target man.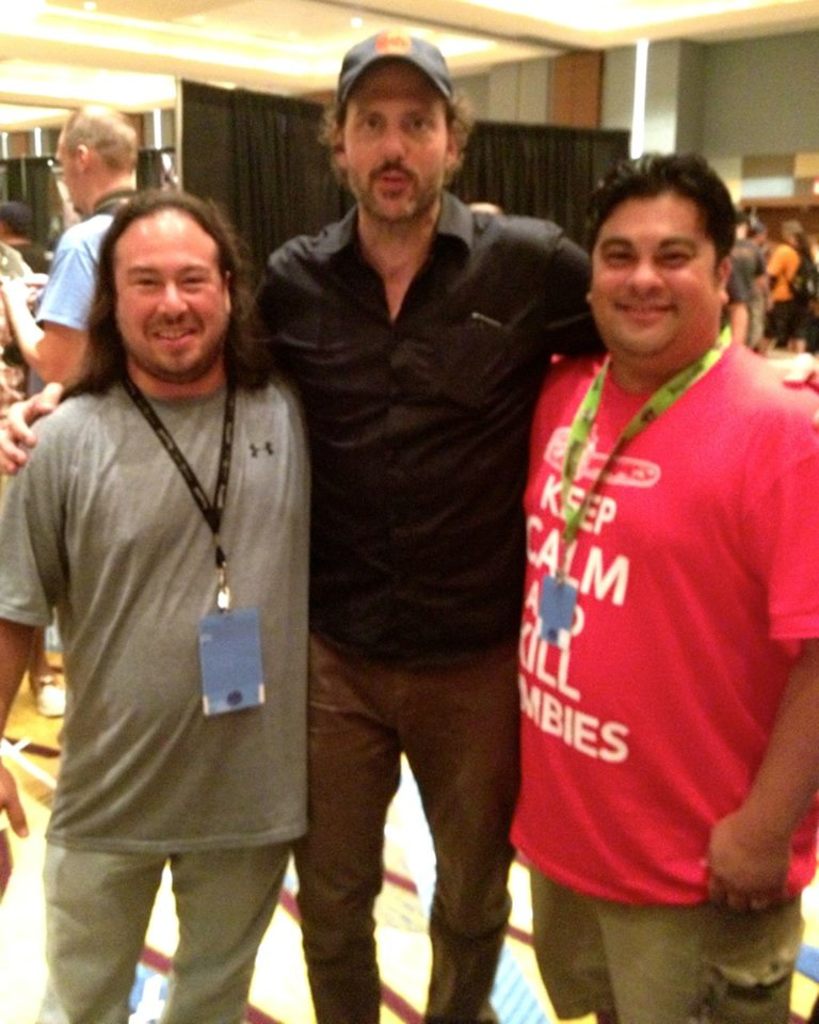
Target region: x1=730 y1=212 x2=760 y2=335.
